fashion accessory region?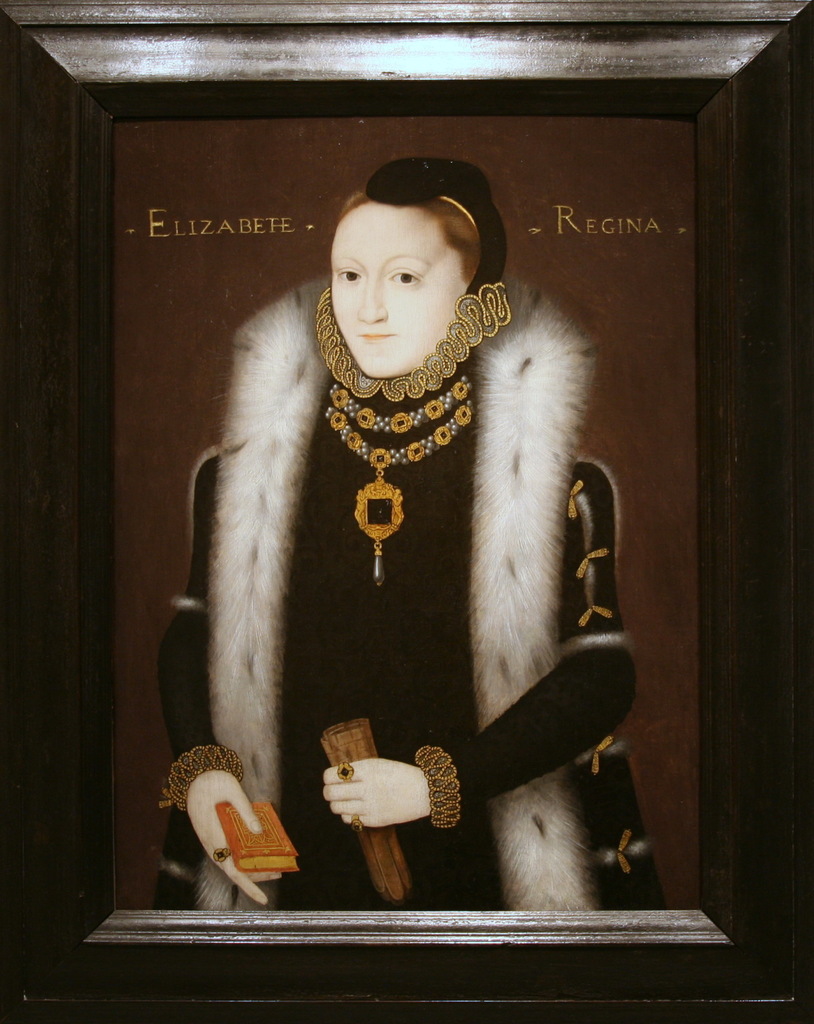
(left=335, top=756, right=354, bottom=783)
